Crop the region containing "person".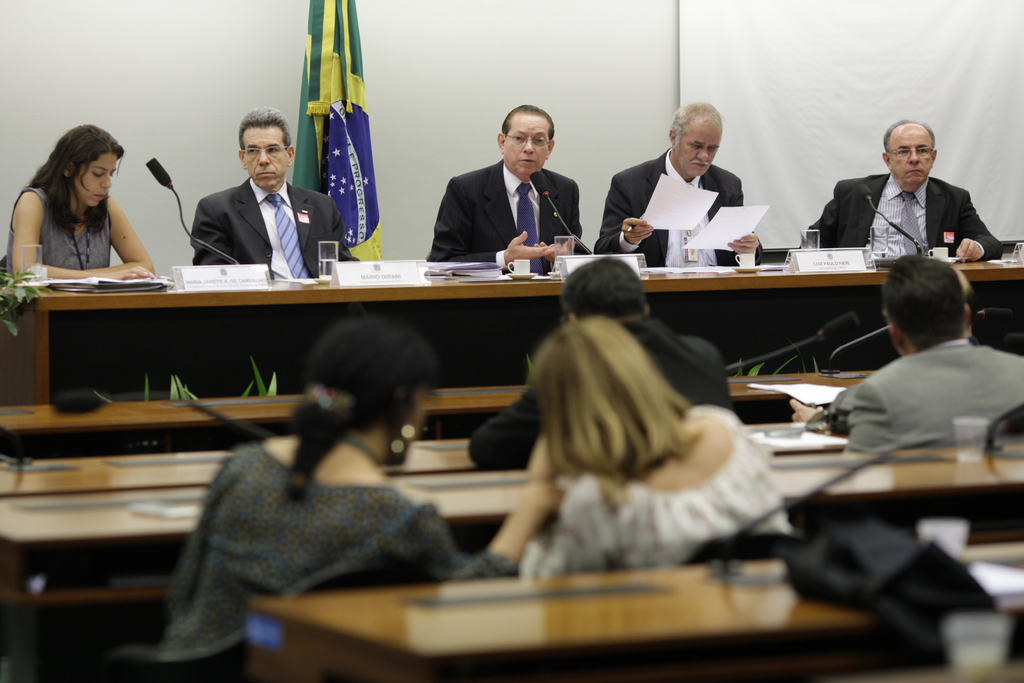
Crop region: crop(526, 315, 803, 577).
